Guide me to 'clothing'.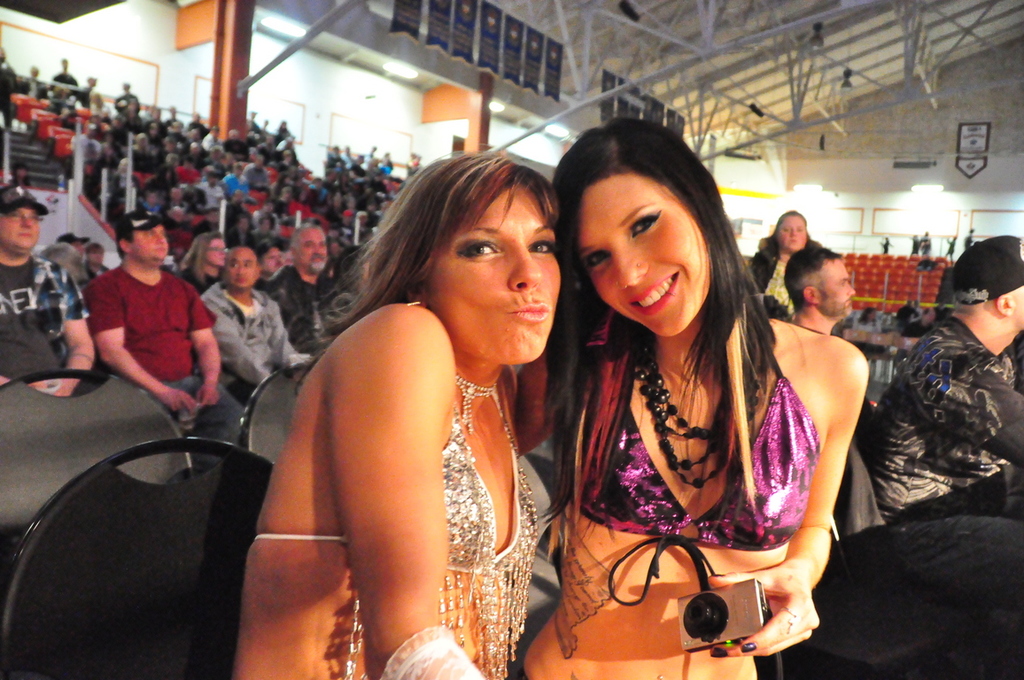
Guidance: 116:170:143:207.
